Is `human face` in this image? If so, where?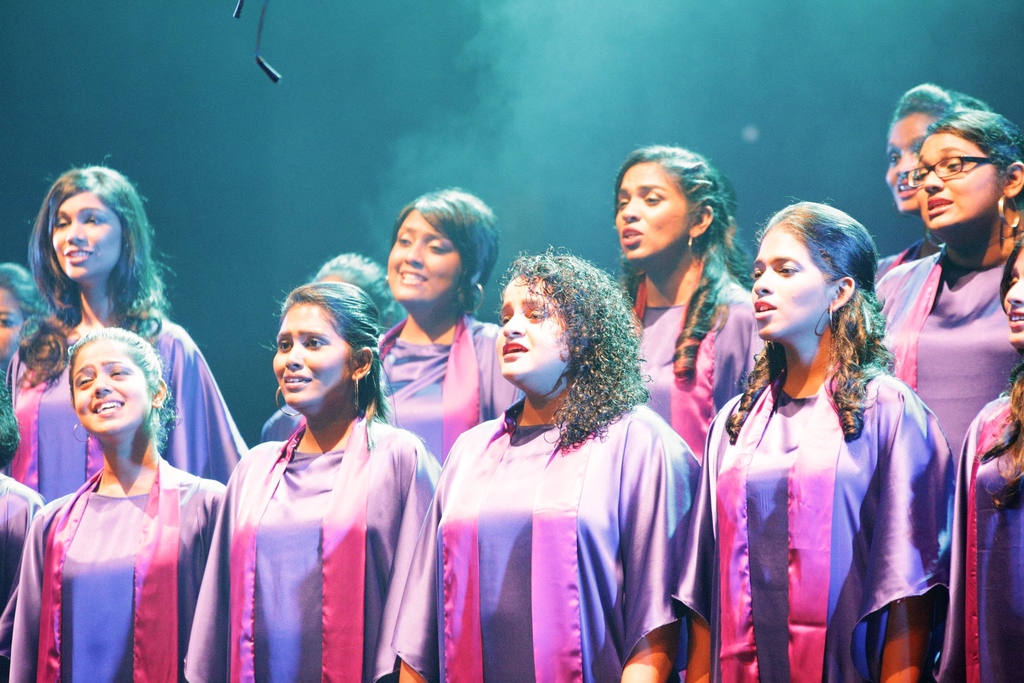
Yes, at box=[272, 304, 355, 409].
